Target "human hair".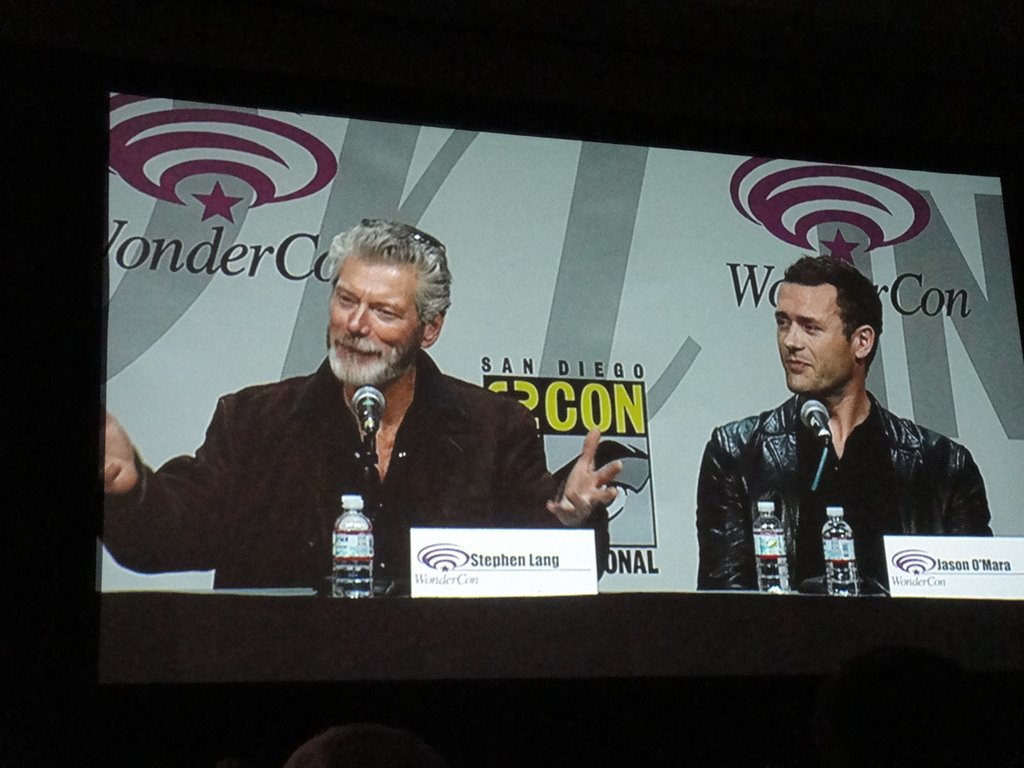
Target region: 781,261,880,371.
